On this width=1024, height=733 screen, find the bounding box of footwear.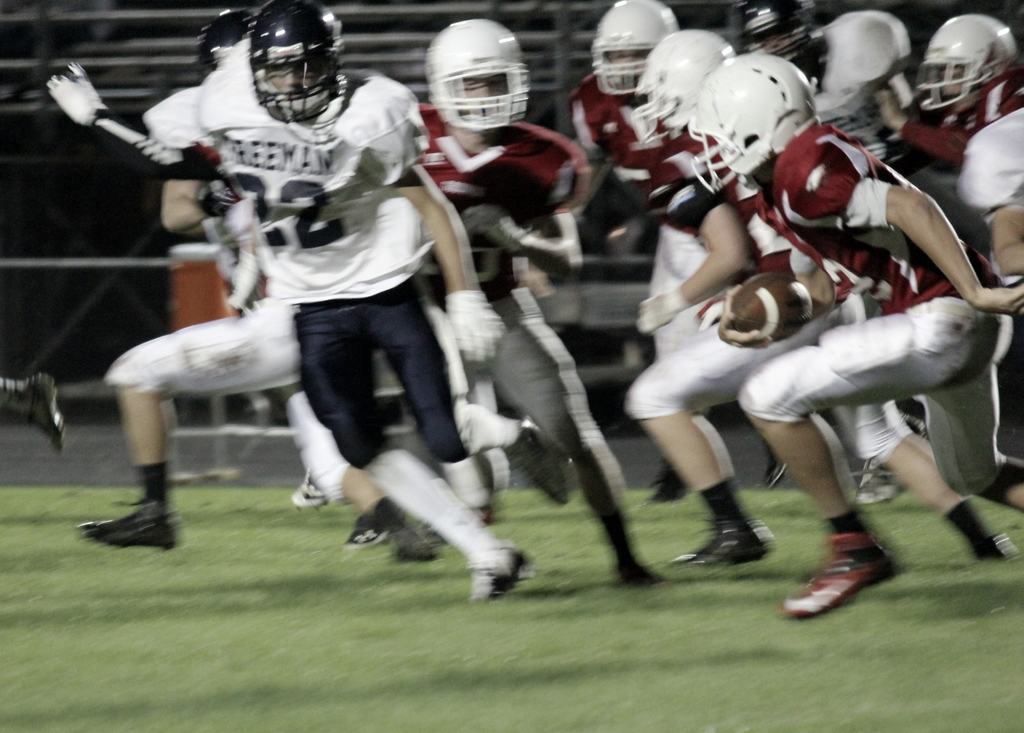
Bounding box: 289:469:328:511.
